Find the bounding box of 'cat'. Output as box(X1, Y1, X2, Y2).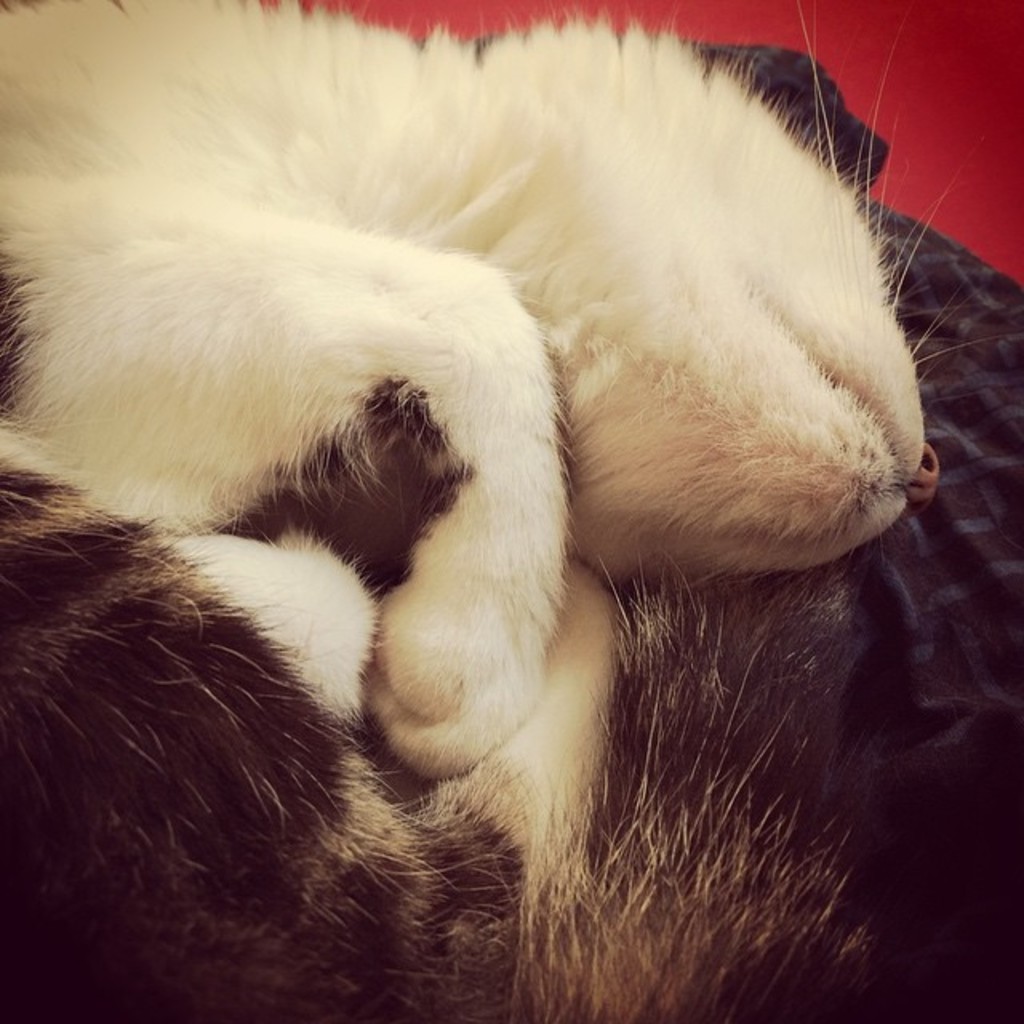
box(0, 0, 1022, 1022).
